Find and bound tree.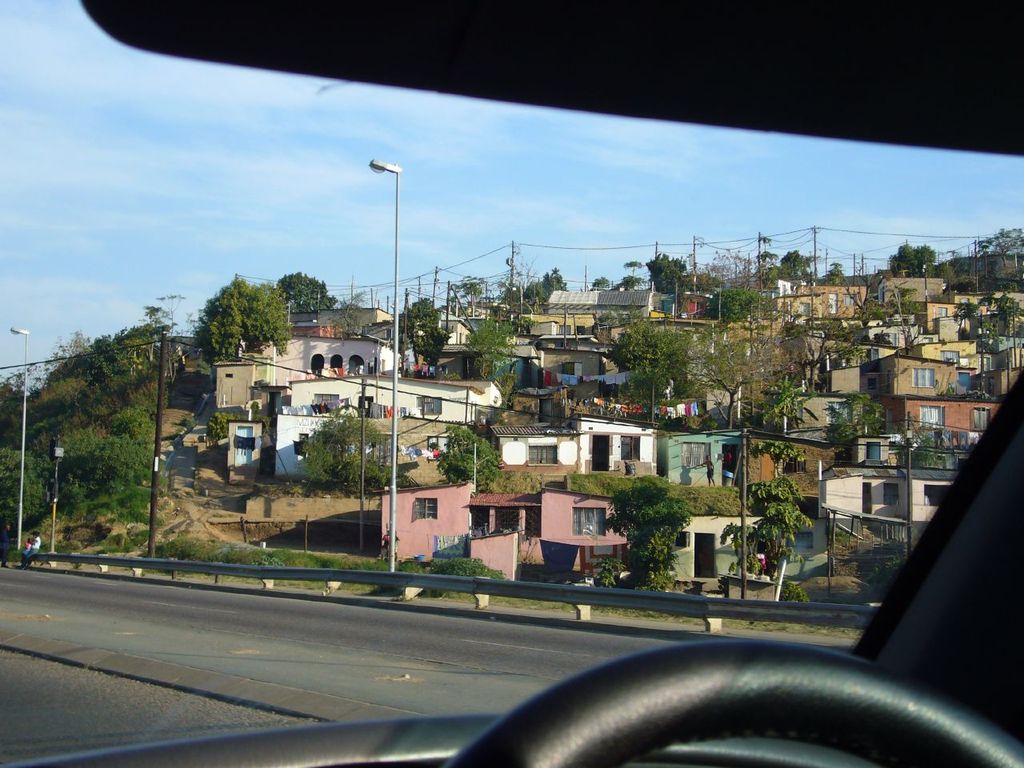
Bound: bbox=[272, 270, 334, 312].
